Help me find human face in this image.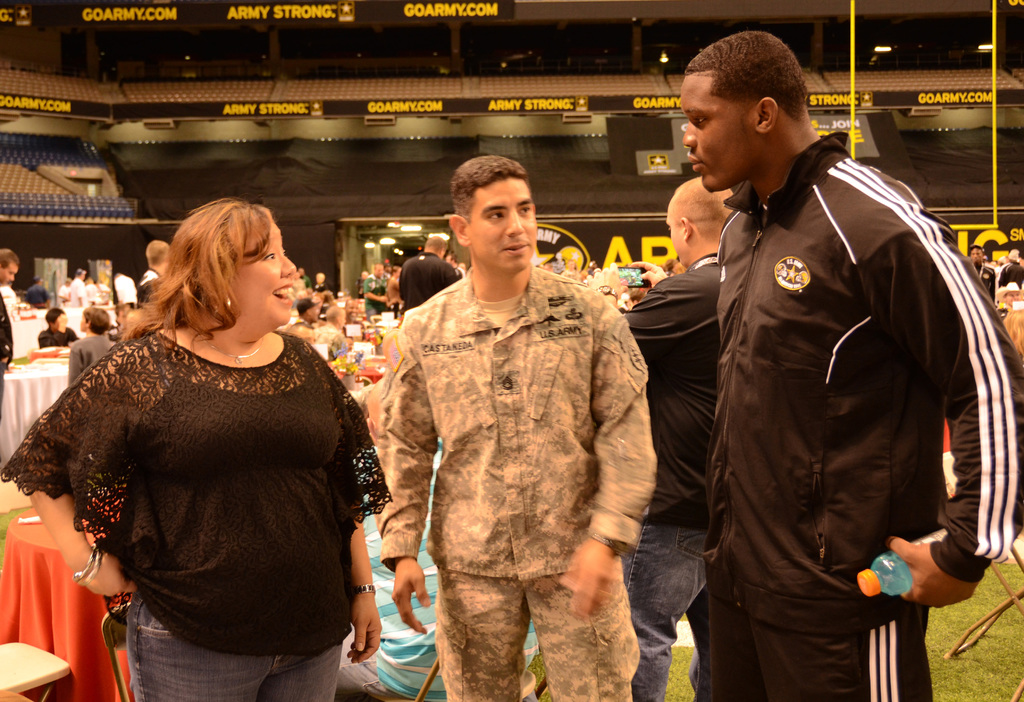
Found it: pyautogui.locateOnScreen(666, 206, 687, 268).
